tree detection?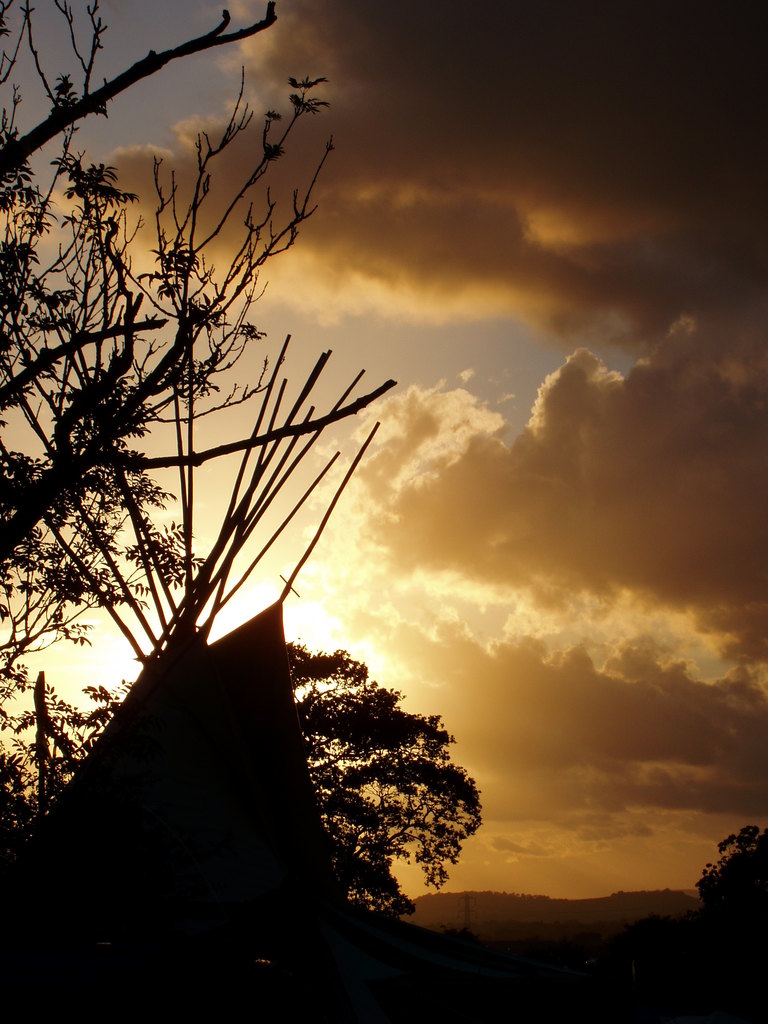
[left=692, top=820, right=767, bottom=916]
